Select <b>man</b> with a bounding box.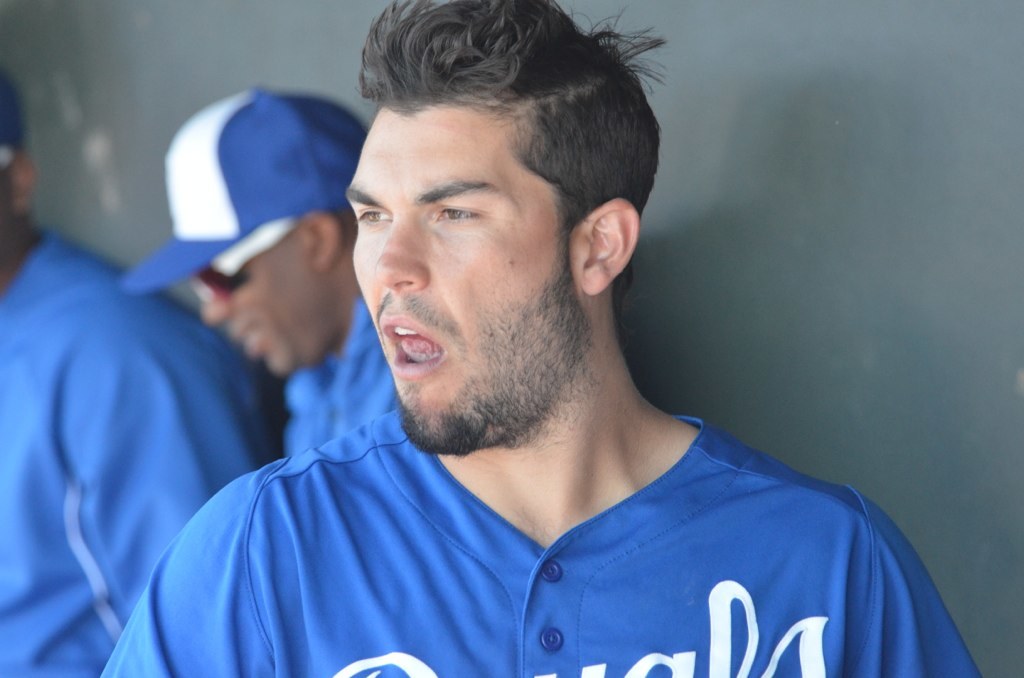
(141,26,982,671).
